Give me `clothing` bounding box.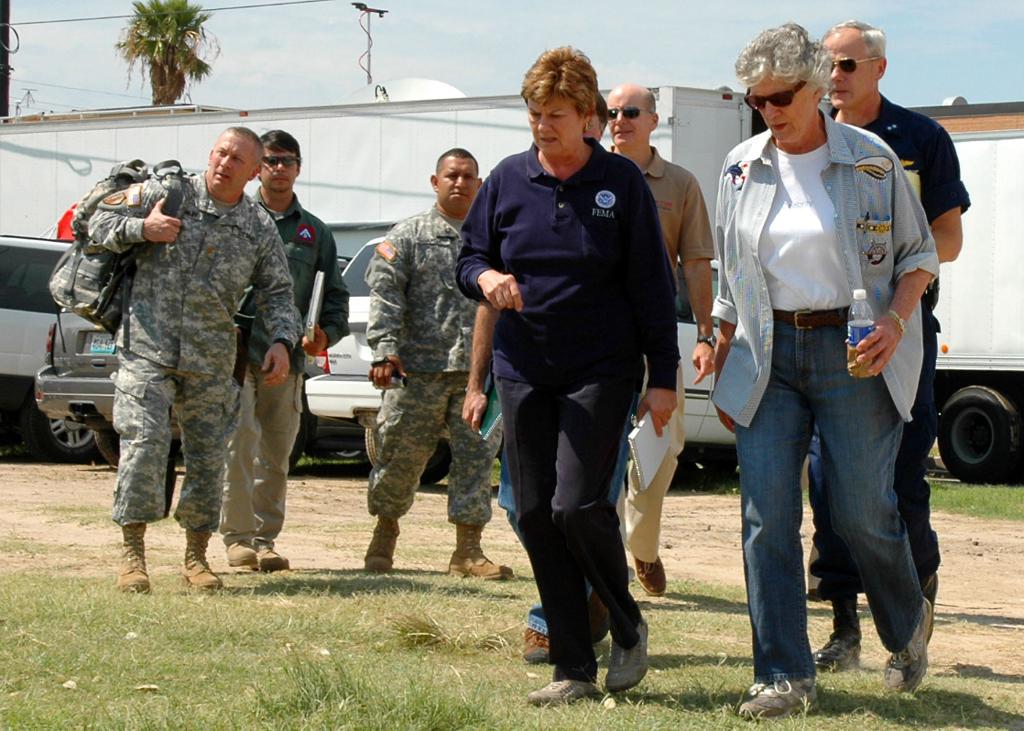
[218, 187, 349, 543].
